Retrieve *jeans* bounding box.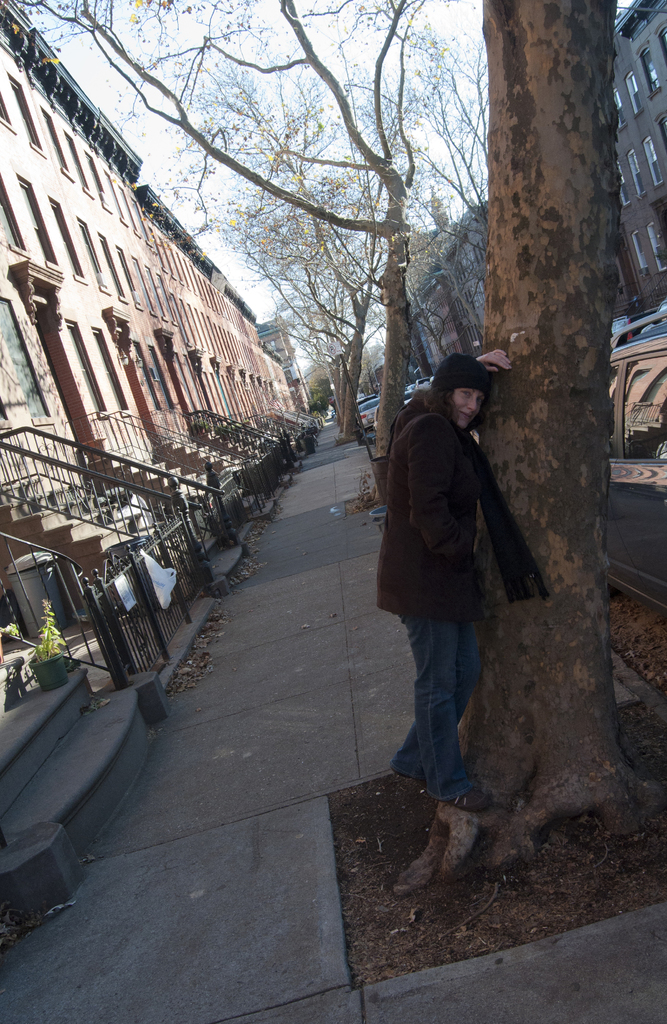
Bounding box: region(392, 603, 499, 831).
